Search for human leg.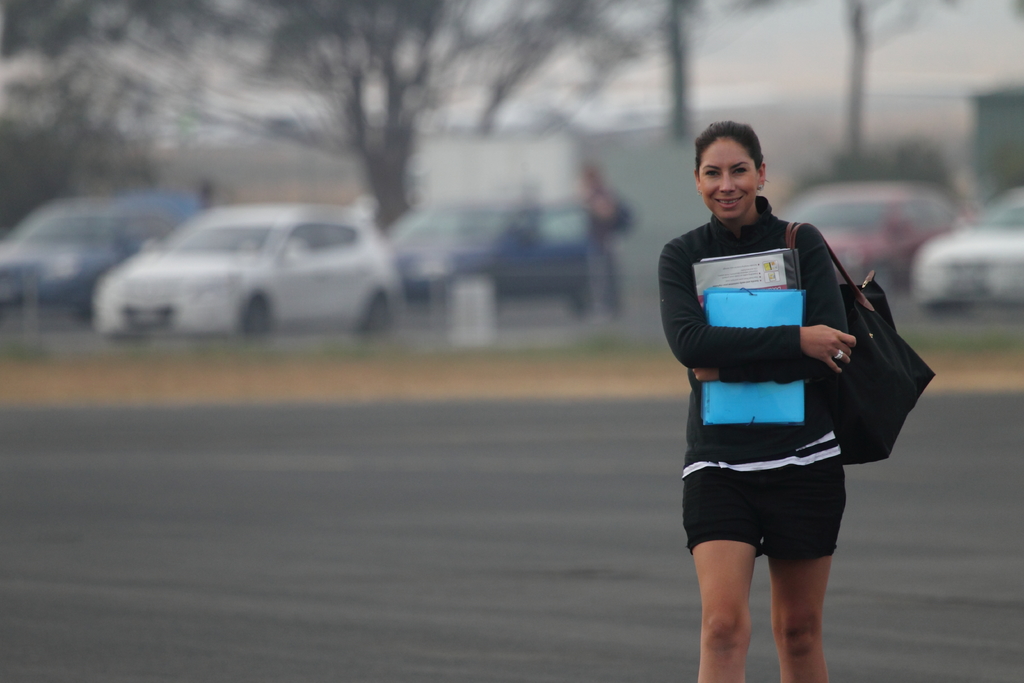
Found at <region>769, 434, 850, 682</region>.
